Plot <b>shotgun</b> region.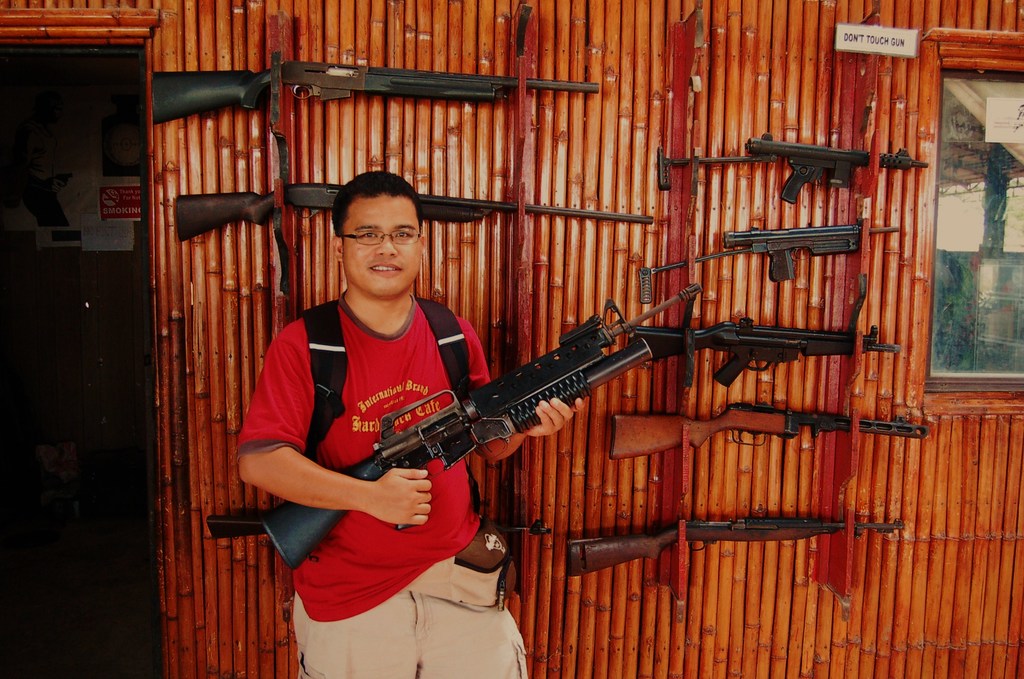
Plotted at rect(627, 311, 905, 389).
